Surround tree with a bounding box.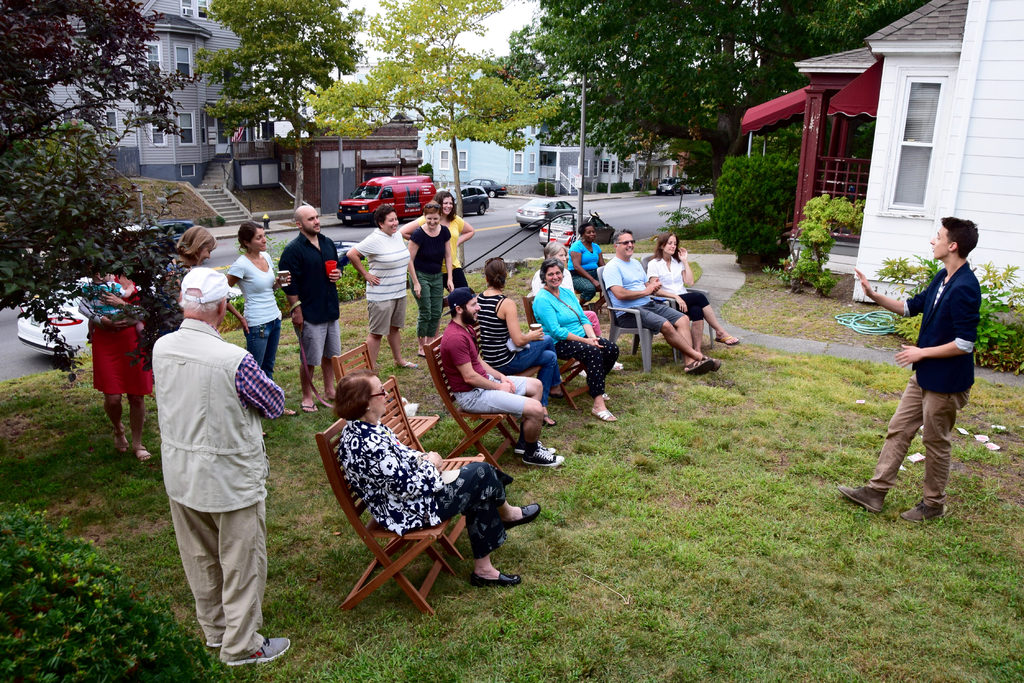
bbox(189, 0, 368, 207).
